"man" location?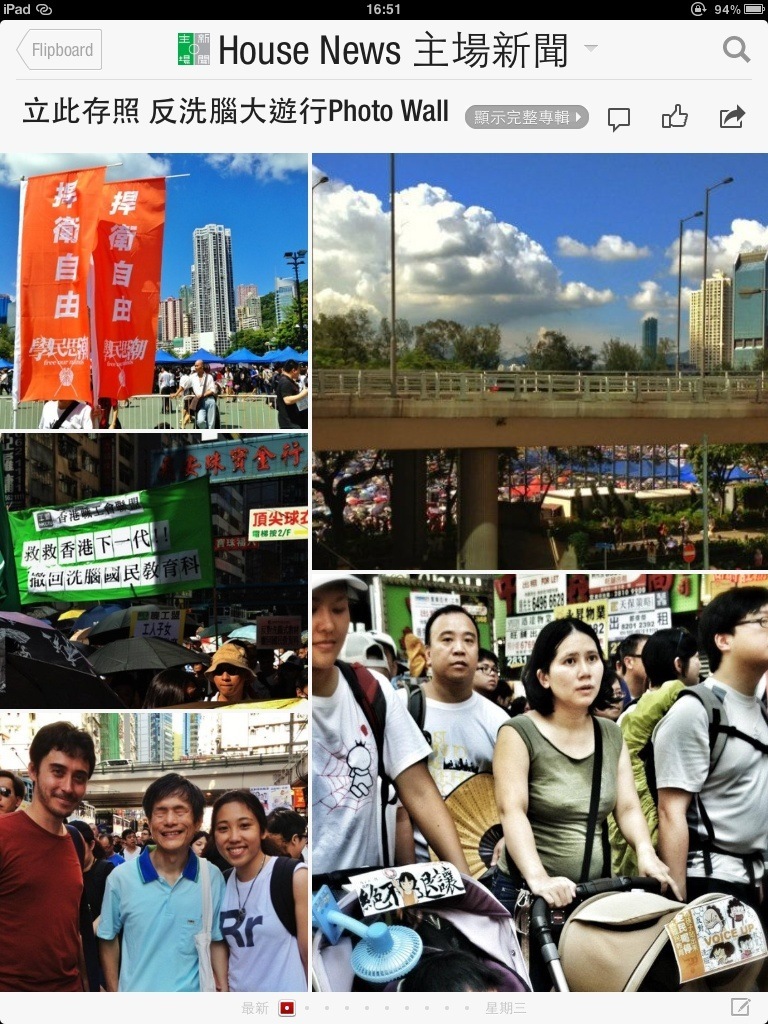
x1=276 y1=361 x2=310 y2=425
